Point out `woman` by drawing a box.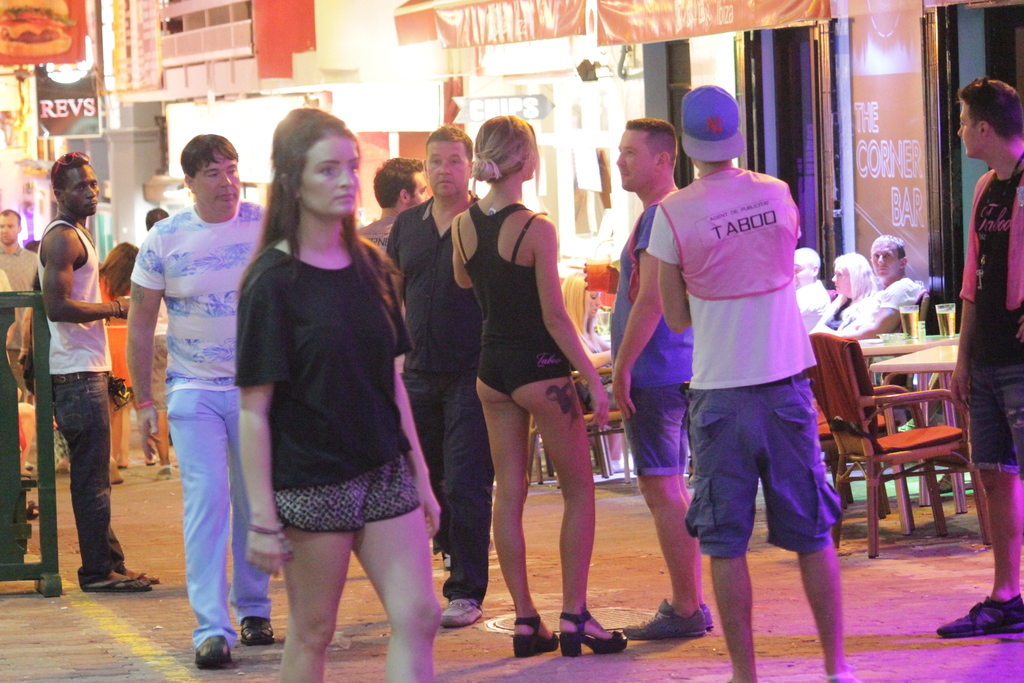
225:119:435:652.
